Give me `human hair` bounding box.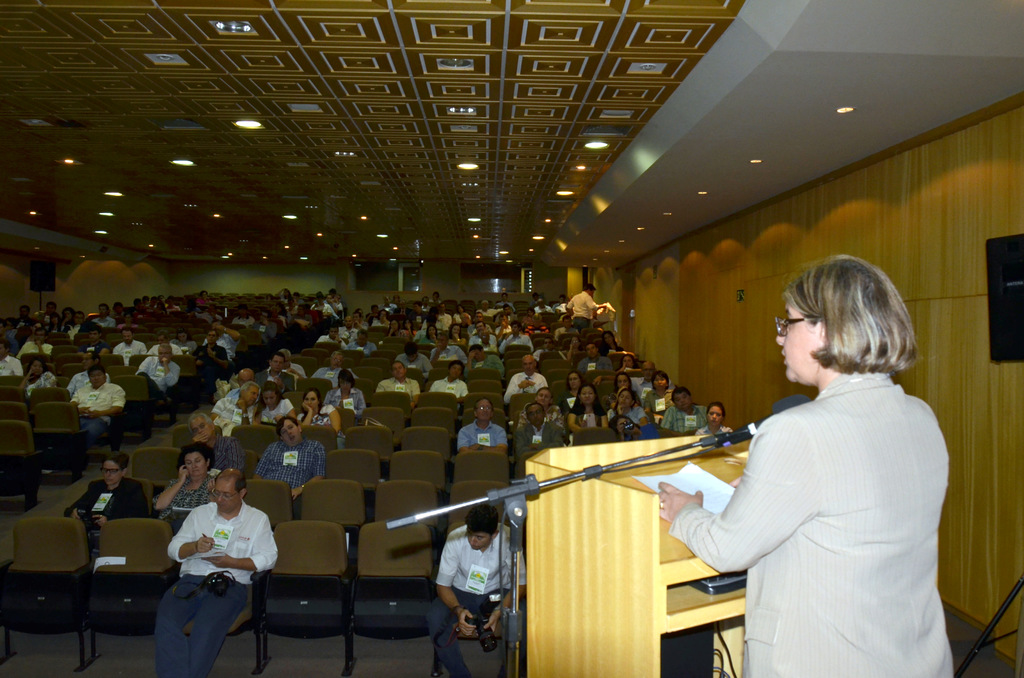
box(339, 366, 354, 384).
